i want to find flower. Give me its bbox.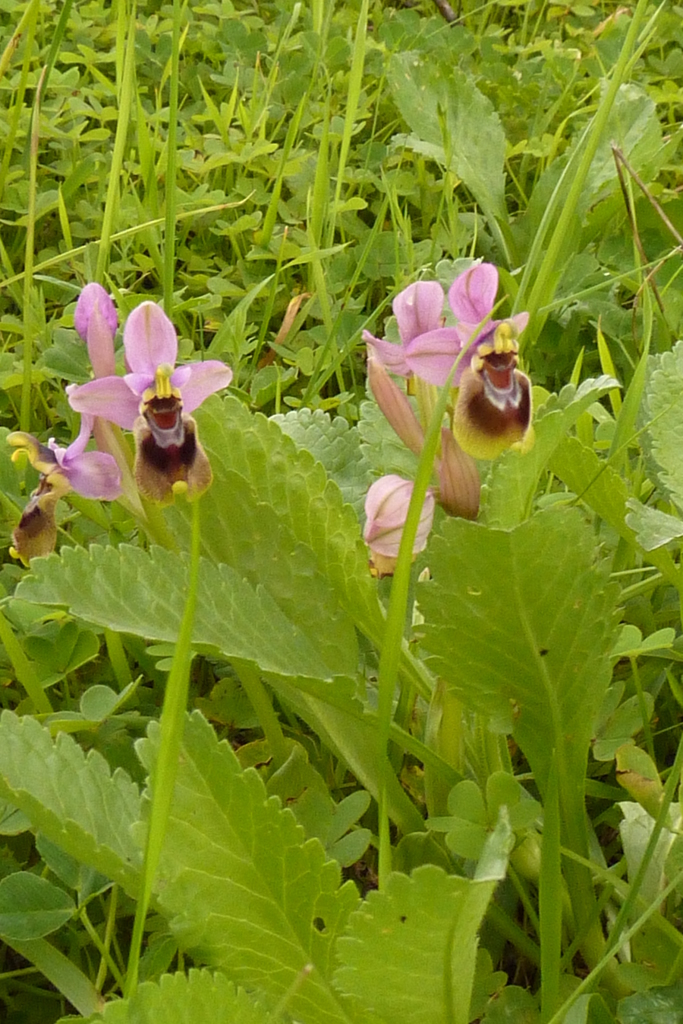
(441, 257, 525, 358).
